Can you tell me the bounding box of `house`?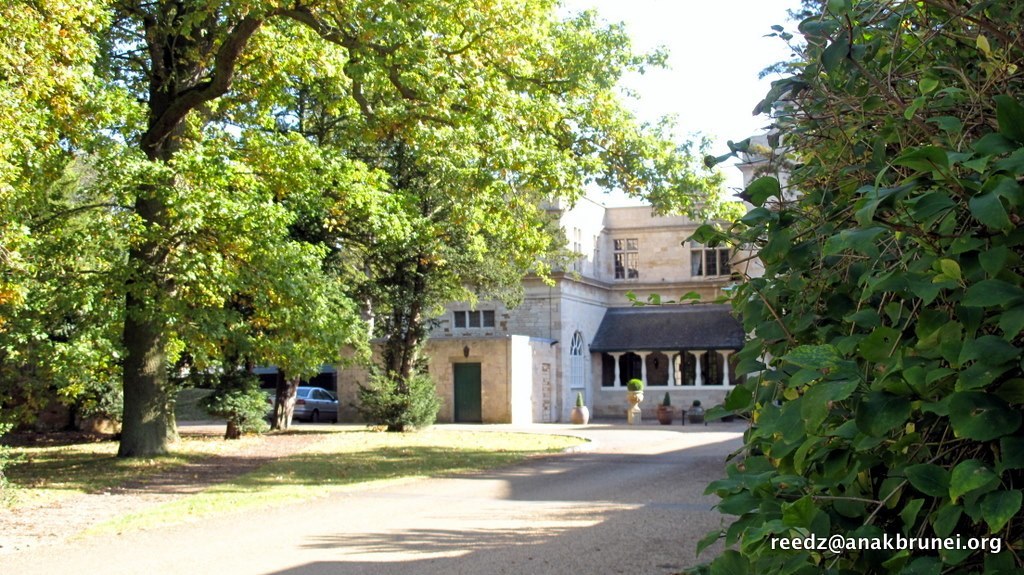
{"x1": 333, "y1": 136, "x2": 808, "y2": 429}.
